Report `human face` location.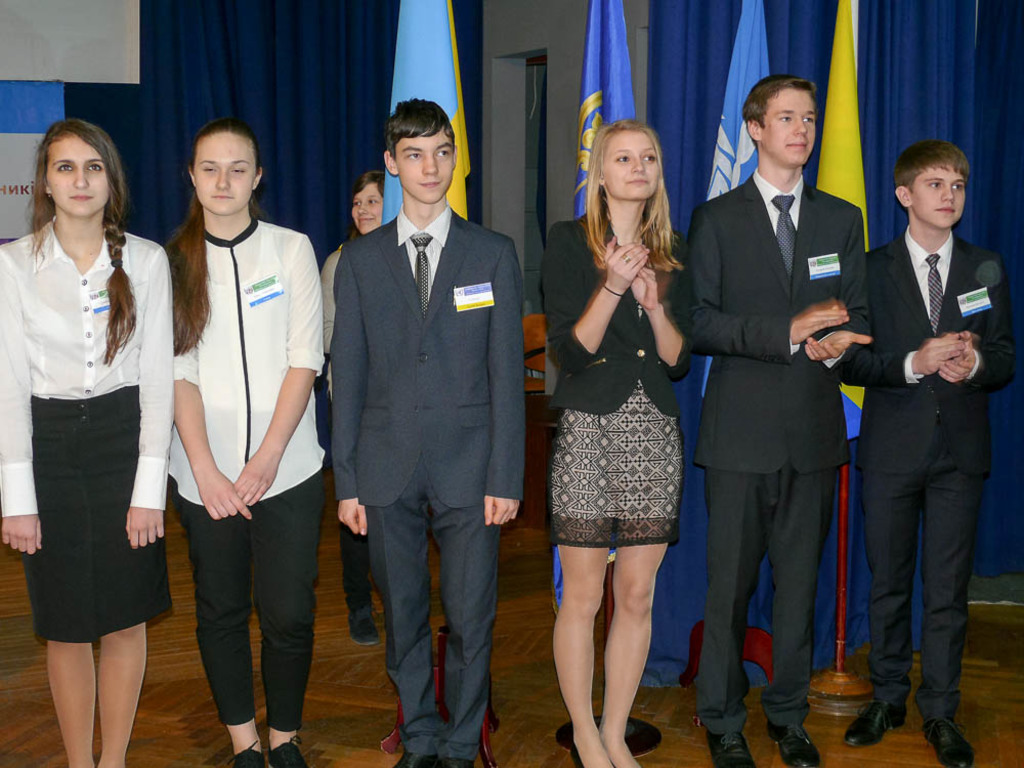
Report: left=767, top=90, right=827, bottom=170.
